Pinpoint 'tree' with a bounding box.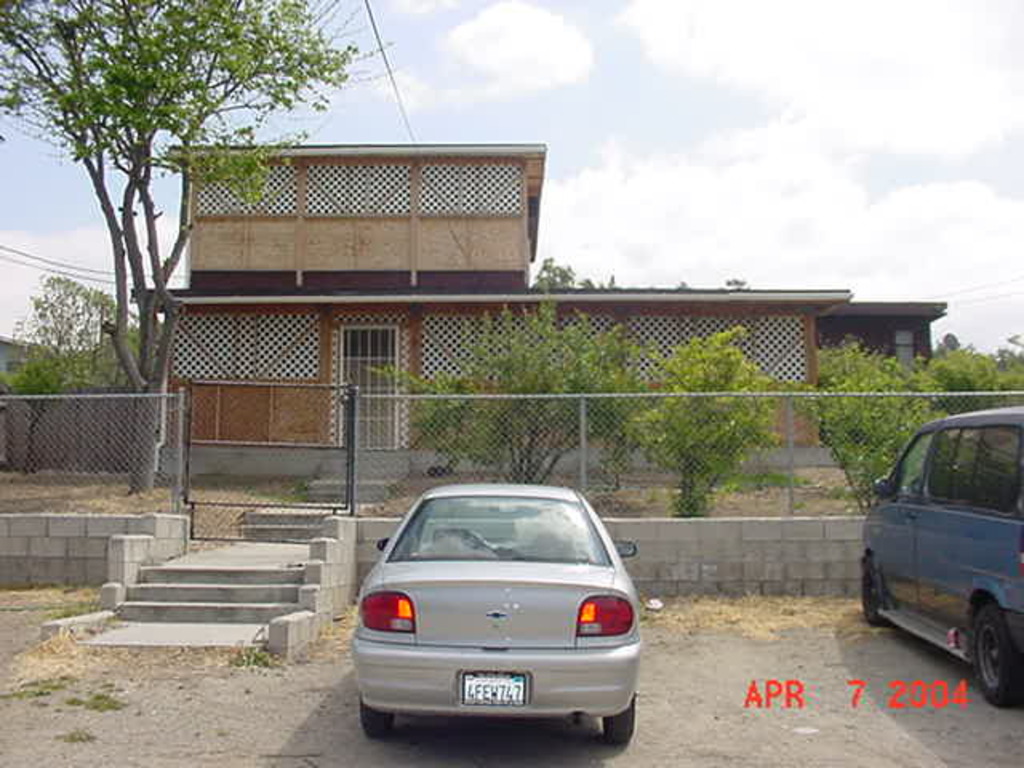
{"x1": 0, "y1": 272, "x2": 158, "y2": 486}.
